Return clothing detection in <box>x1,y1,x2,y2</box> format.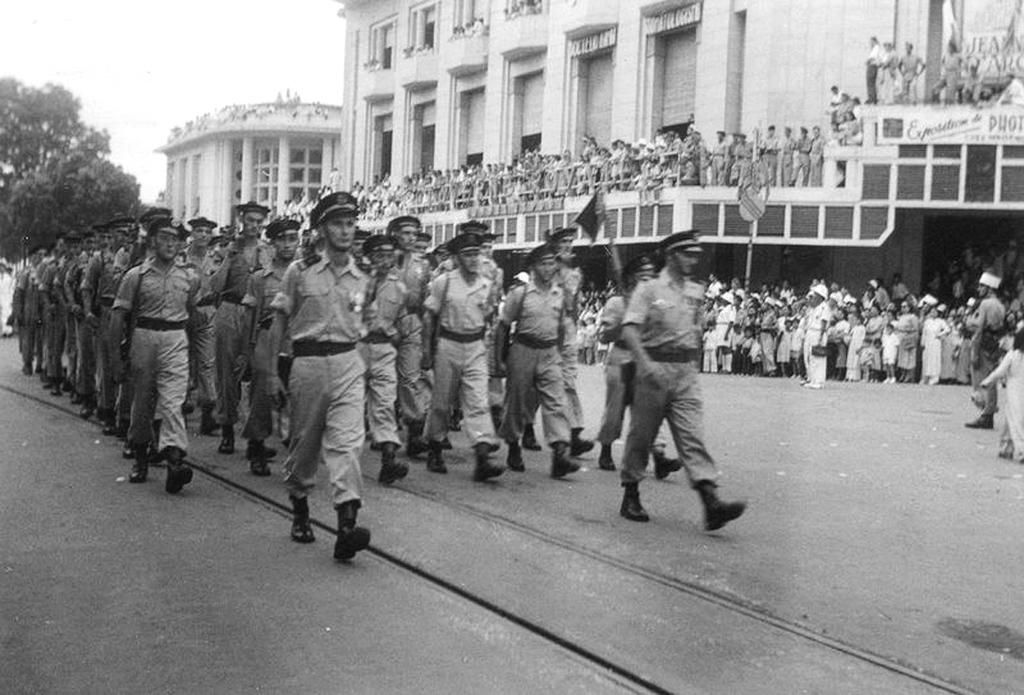
<box>187,243,227,458</box>.
